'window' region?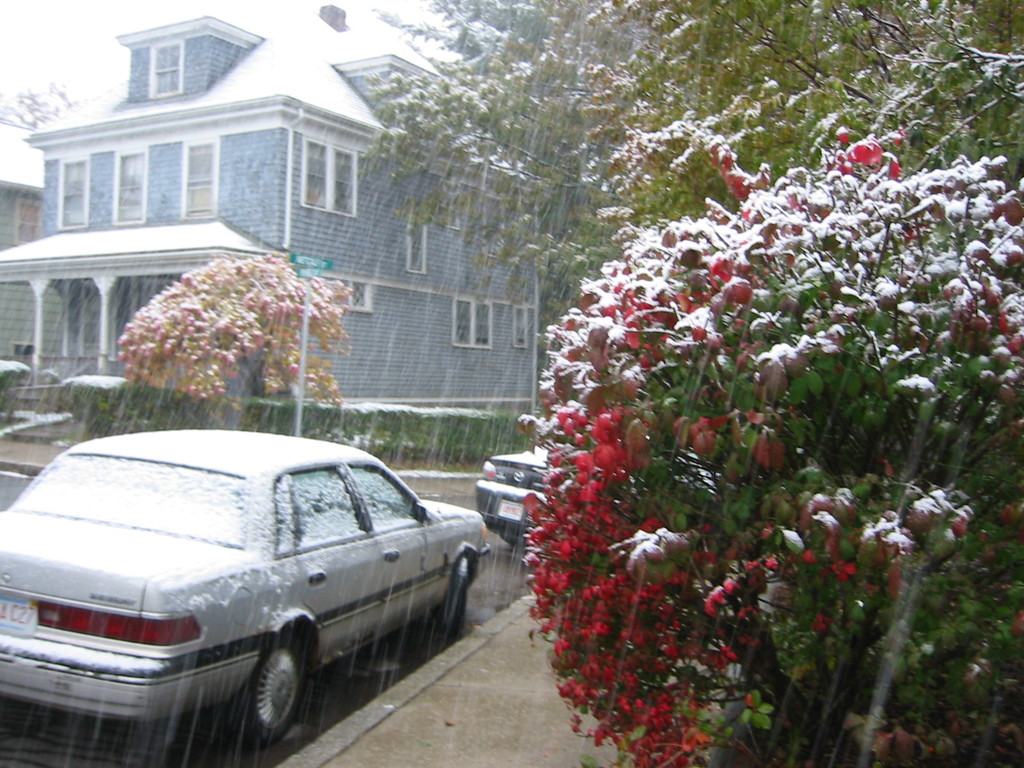
box(506, 307, 525, 353)
